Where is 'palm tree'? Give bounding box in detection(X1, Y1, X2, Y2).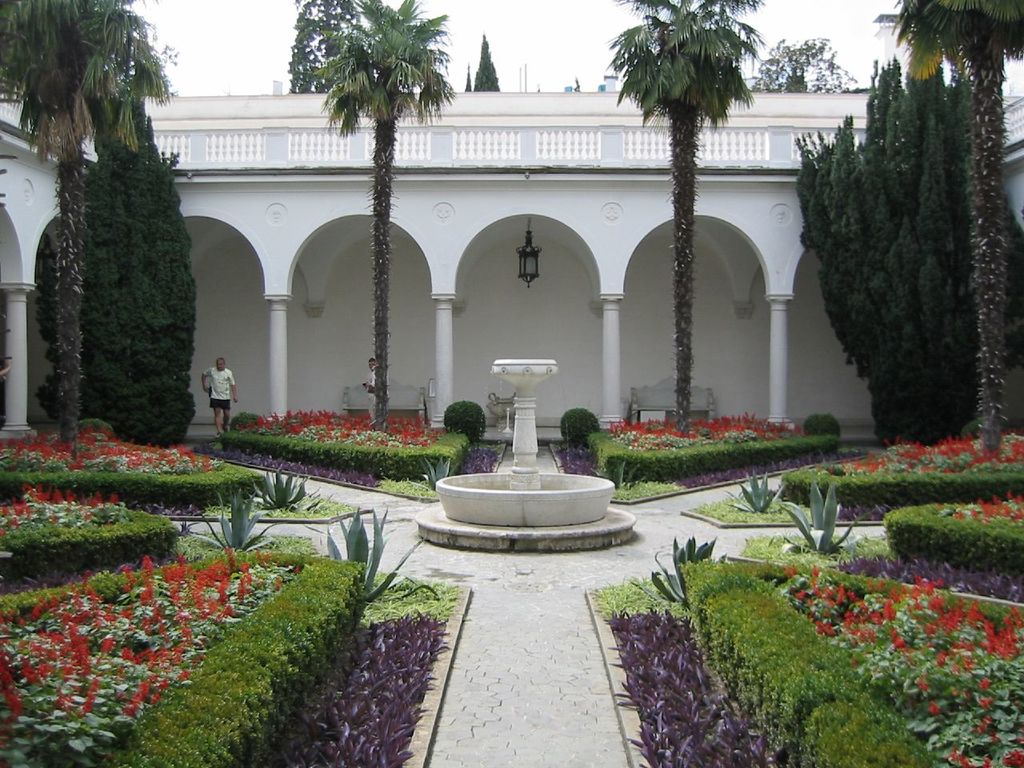
detection(301, 0, 461, 435).
